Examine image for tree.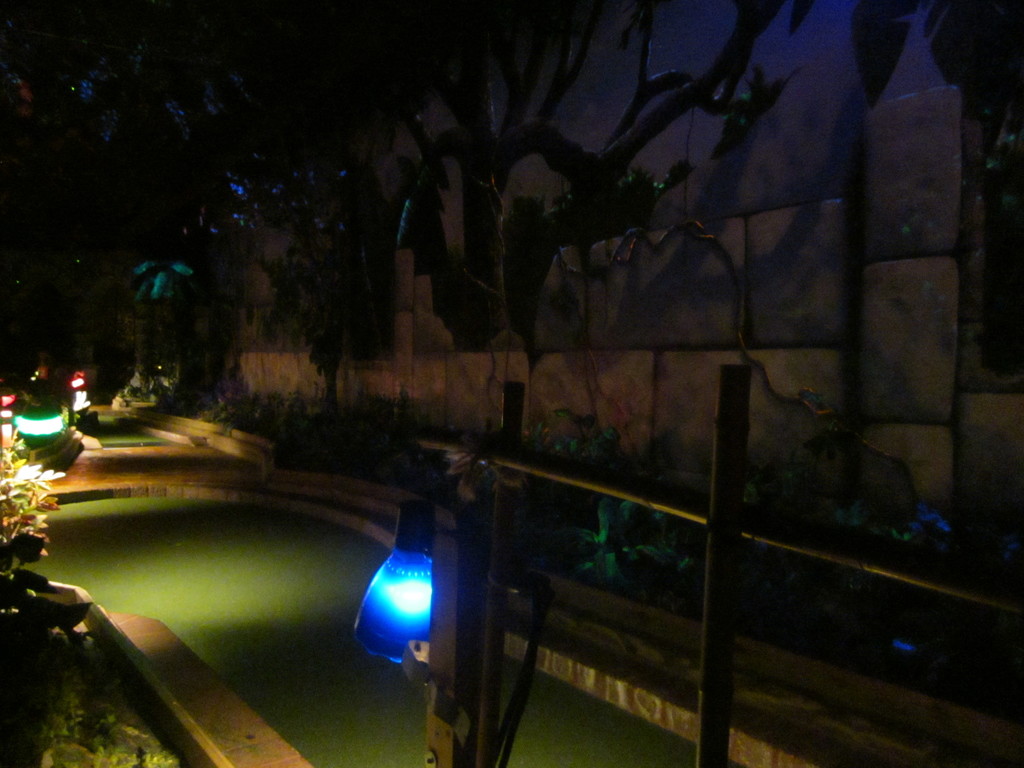
Examination result: pyautogui.locateOnScreen(394, 0, 927, 332).
